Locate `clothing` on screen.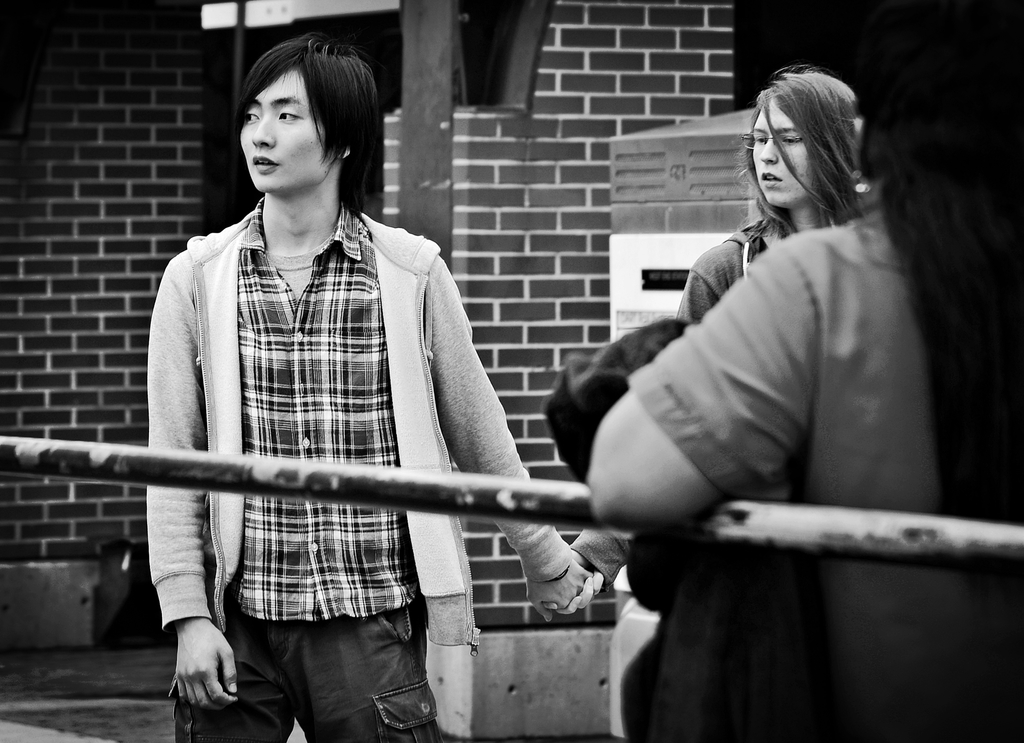
On screen at bbox(572, 206, 796, 587).
